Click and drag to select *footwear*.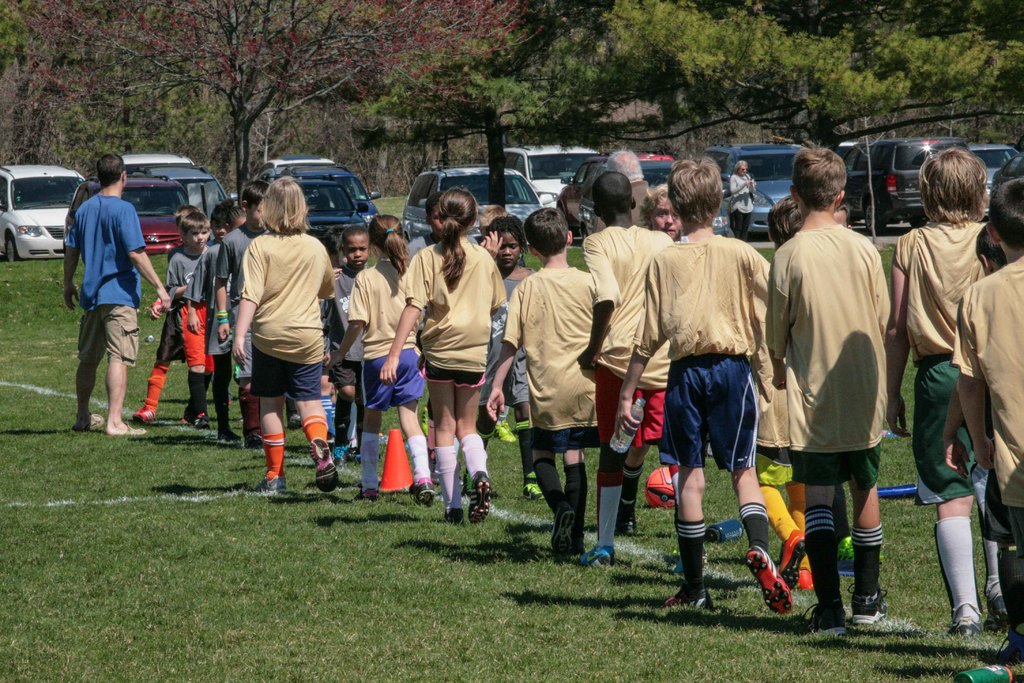
Selection: locate(349, 486, 383, 506).
